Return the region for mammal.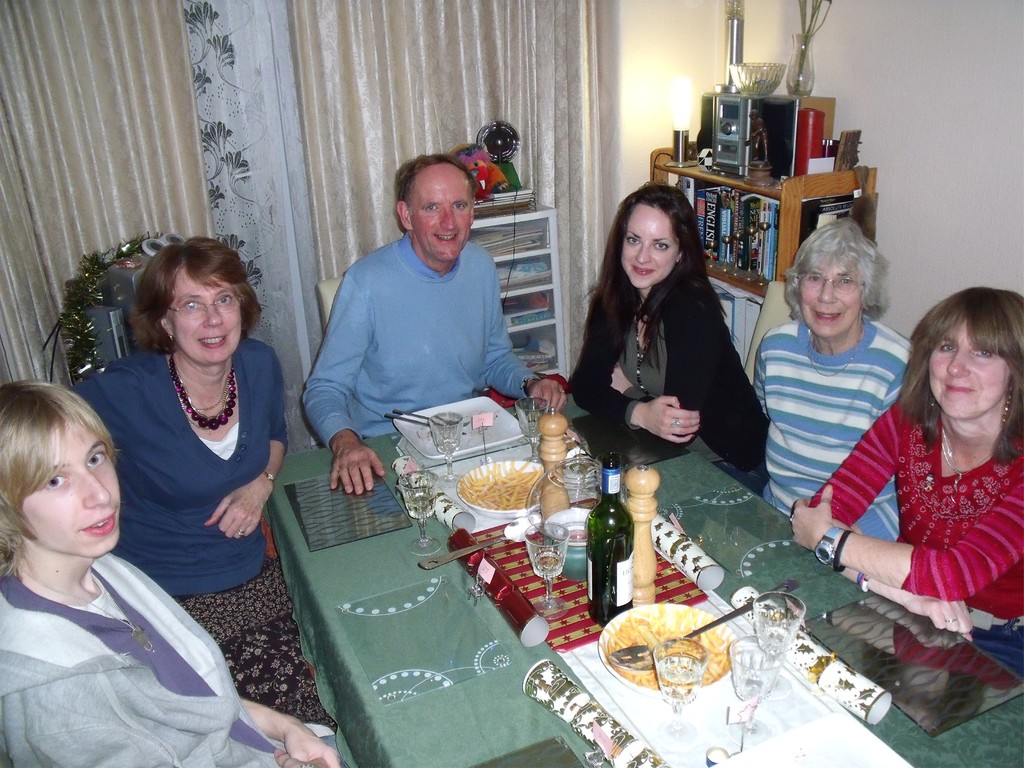
l=65, t=228, r=340, b=728.
